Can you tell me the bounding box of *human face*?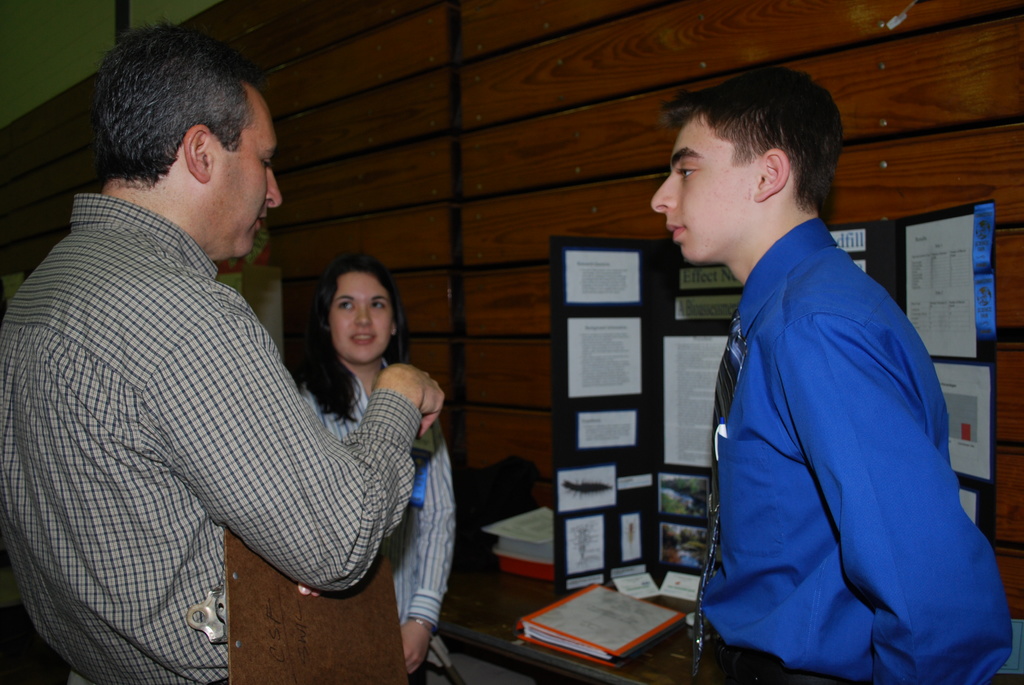
box=[330, 271, 388, 358].
